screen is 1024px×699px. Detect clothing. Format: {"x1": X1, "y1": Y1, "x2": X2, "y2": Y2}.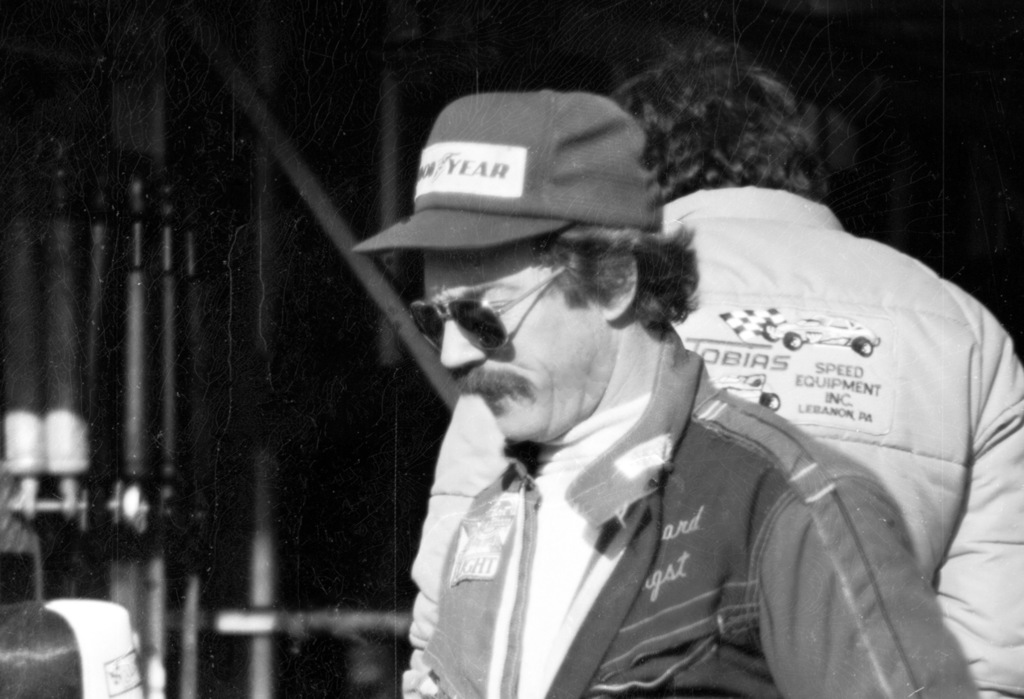
{"x1": 360, "y1": 313, "x2": 959, "y2": 697}.
